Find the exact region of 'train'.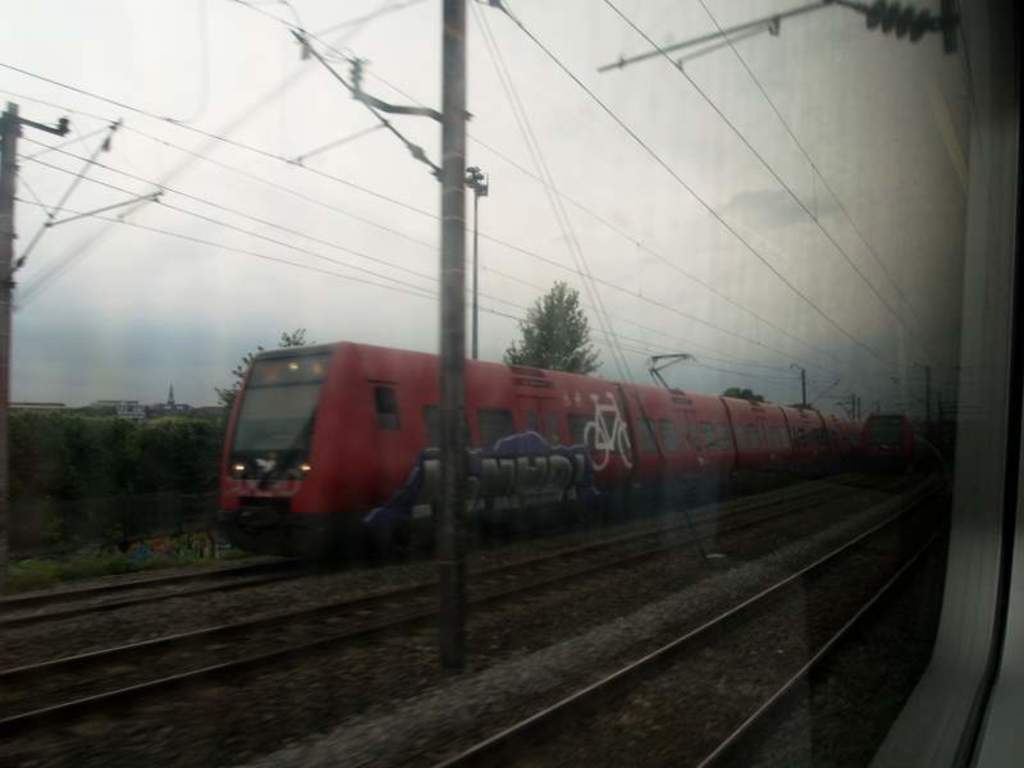
Exact region: rect(221, 346, 906, 571).
